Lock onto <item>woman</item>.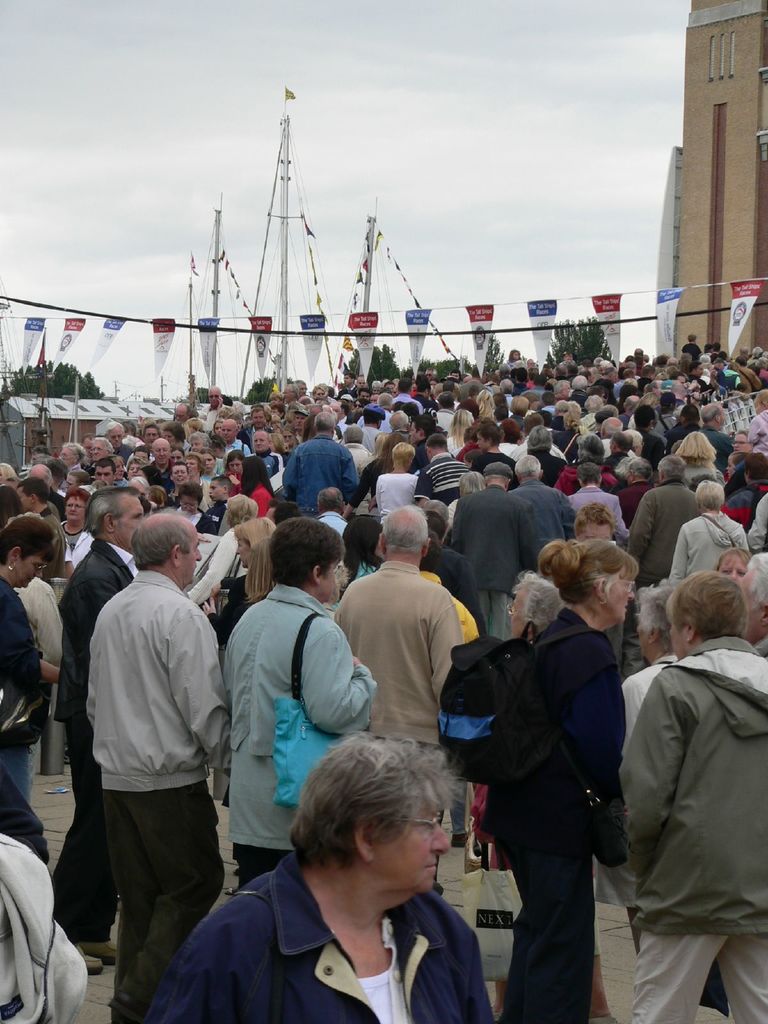
Locked: 0, 515, 61, 804.
